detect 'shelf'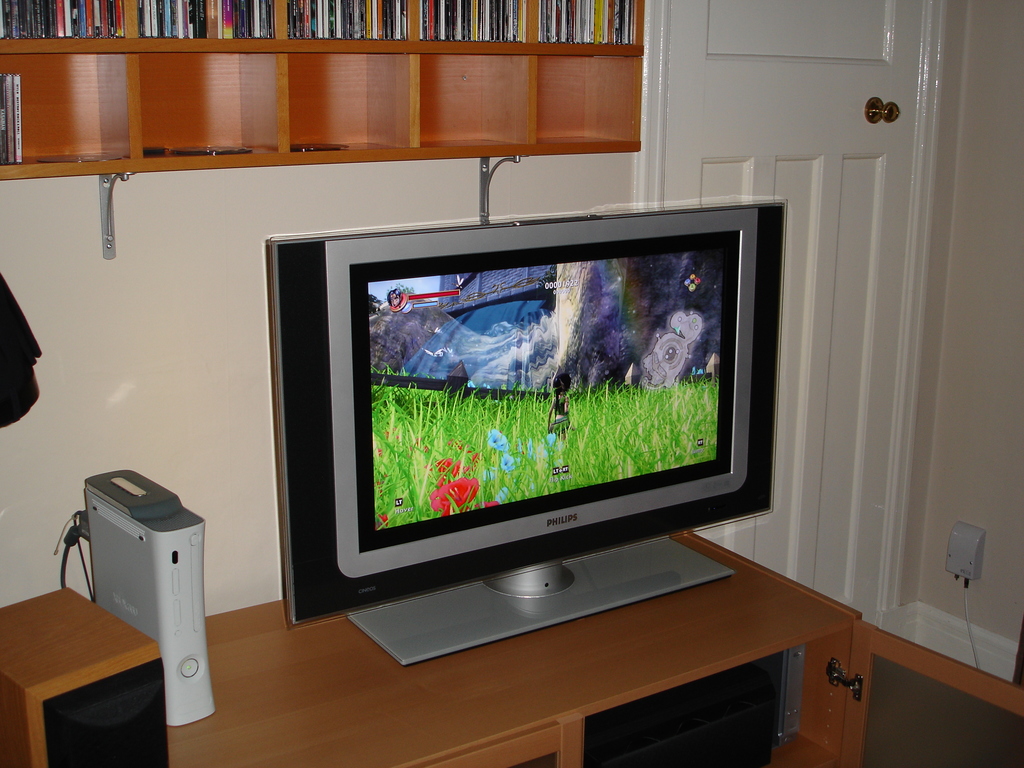
[292, 45, 424, 164]
